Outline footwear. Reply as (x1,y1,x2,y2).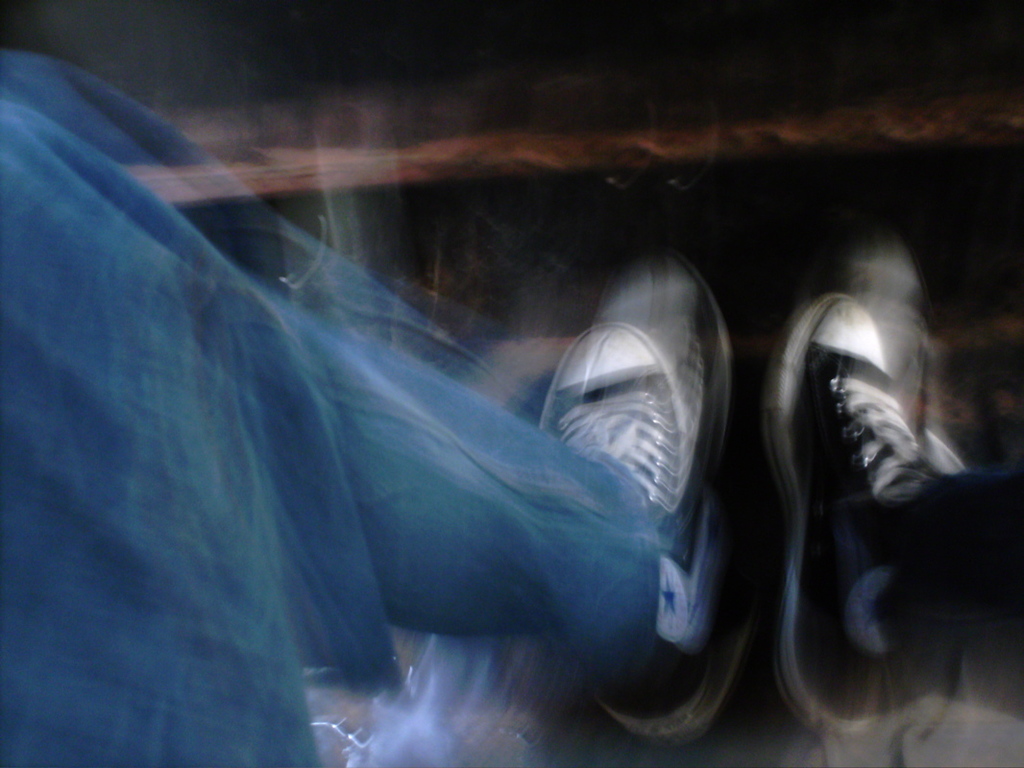
(536,319,727,737).
